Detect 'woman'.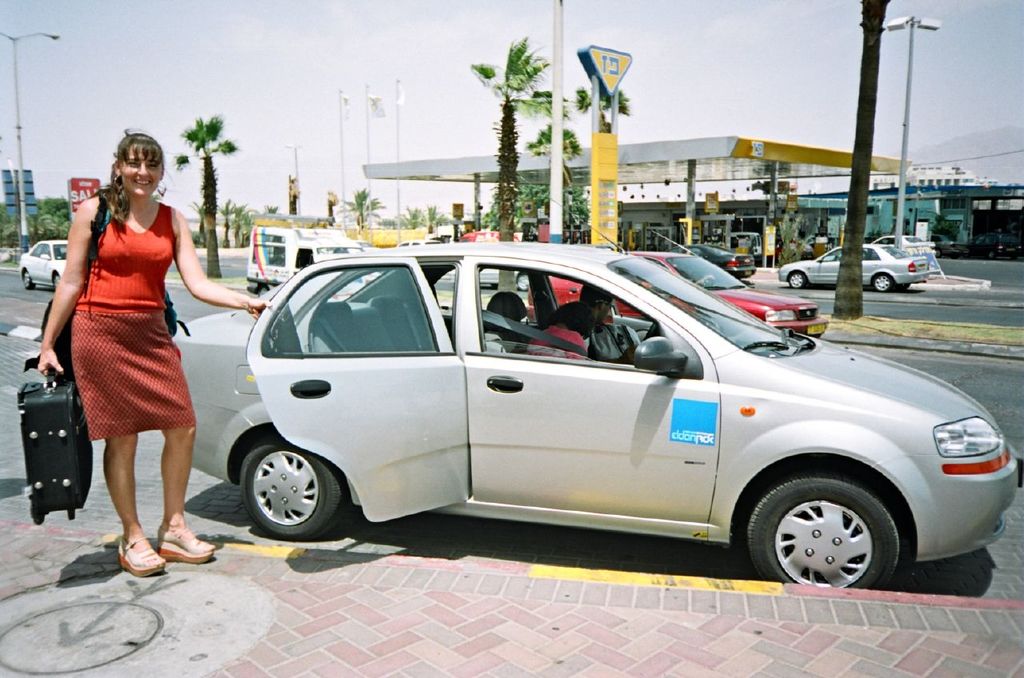
Detected at region(34, 127, 270, 575).
